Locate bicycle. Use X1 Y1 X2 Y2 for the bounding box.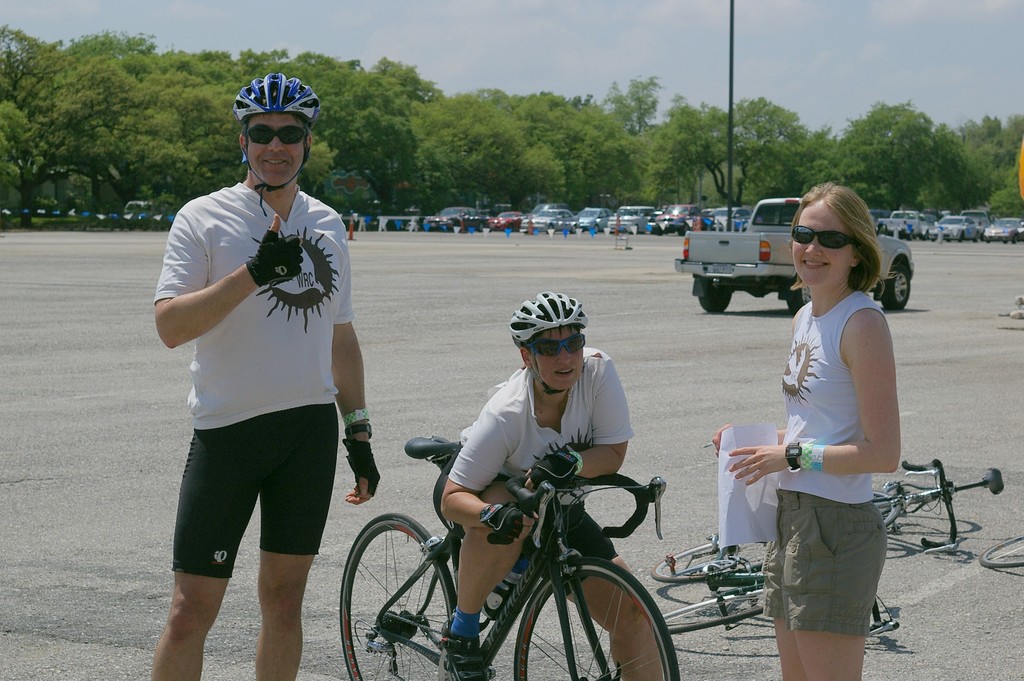
652 537 911 635.
